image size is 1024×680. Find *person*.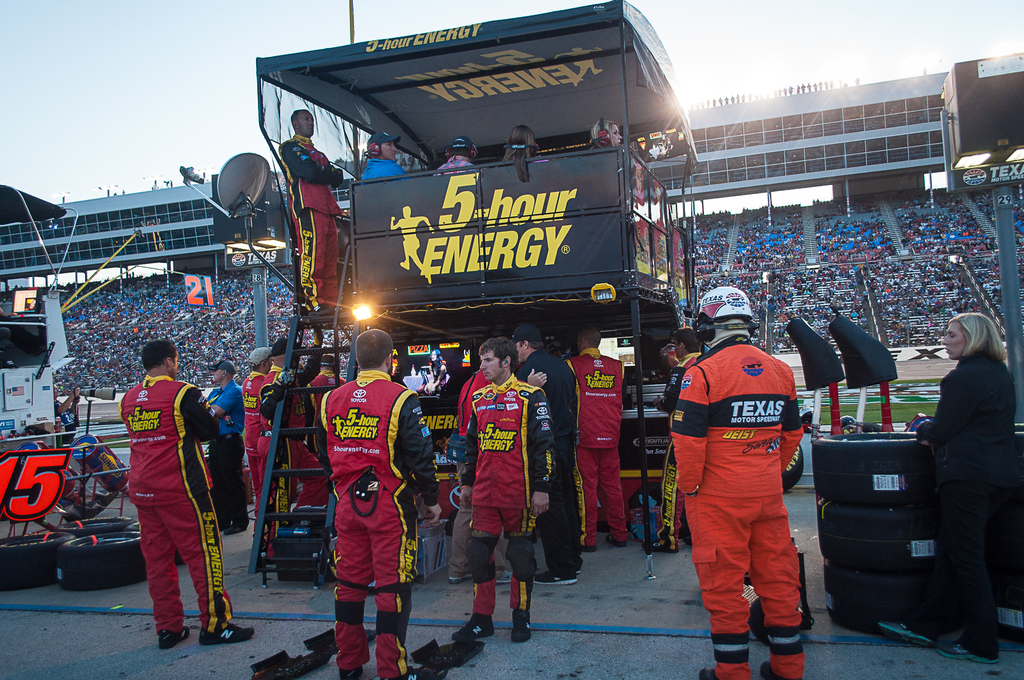
region(666, 279, 811, 679).
